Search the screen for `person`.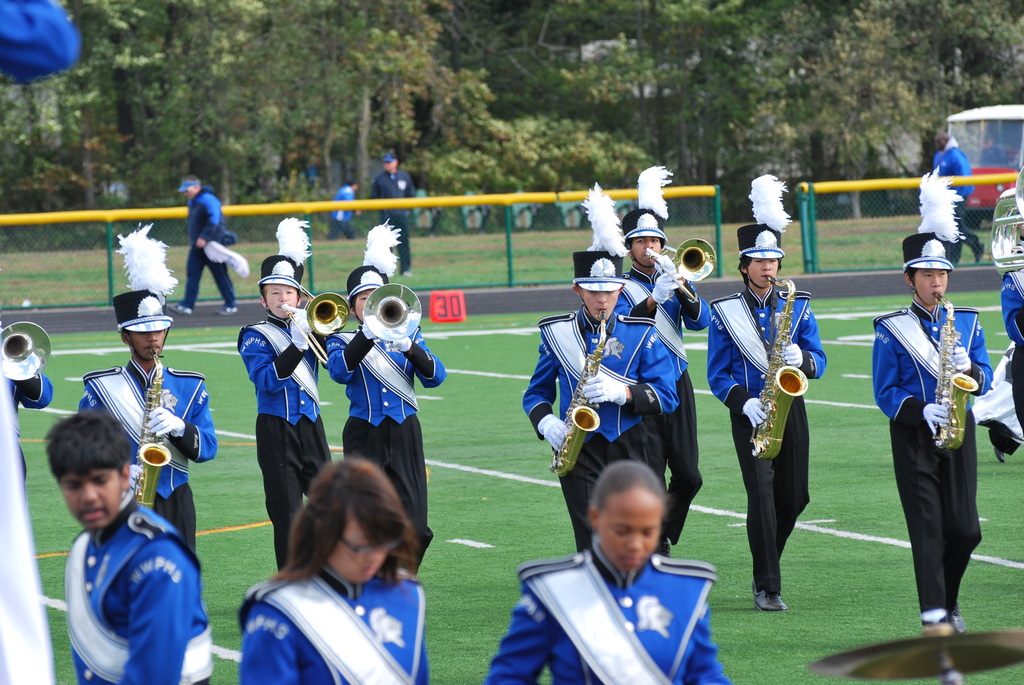
Found at [left=0, top=310, right=54, bottom=496].
